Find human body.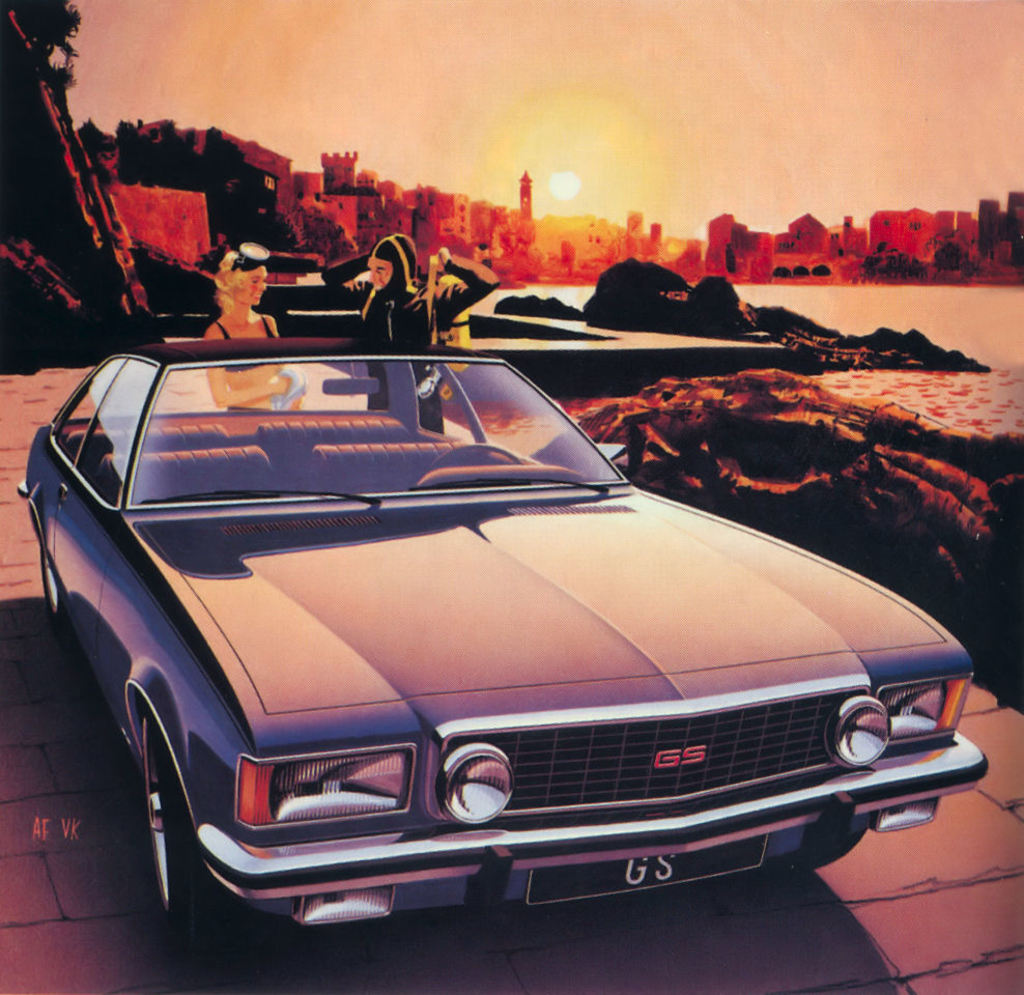
<box>324,233,501,428</box>.
